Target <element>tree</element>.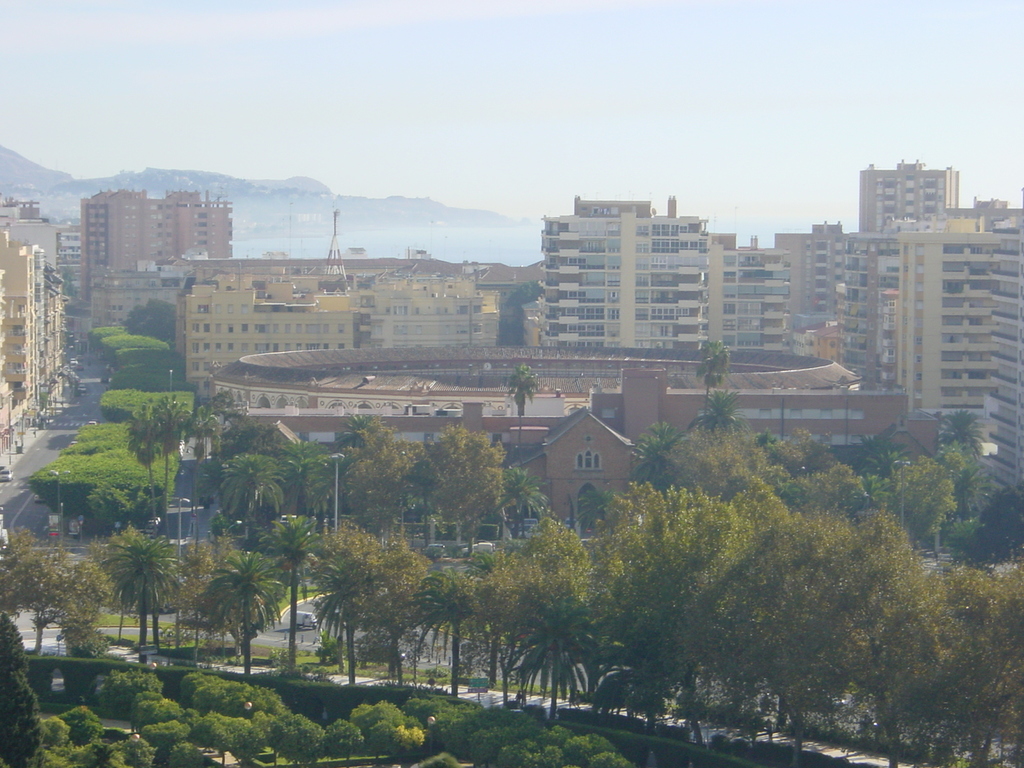
Target region: {"x1": 0, "y1": 665, "x2": 44, "y2": 767}.
